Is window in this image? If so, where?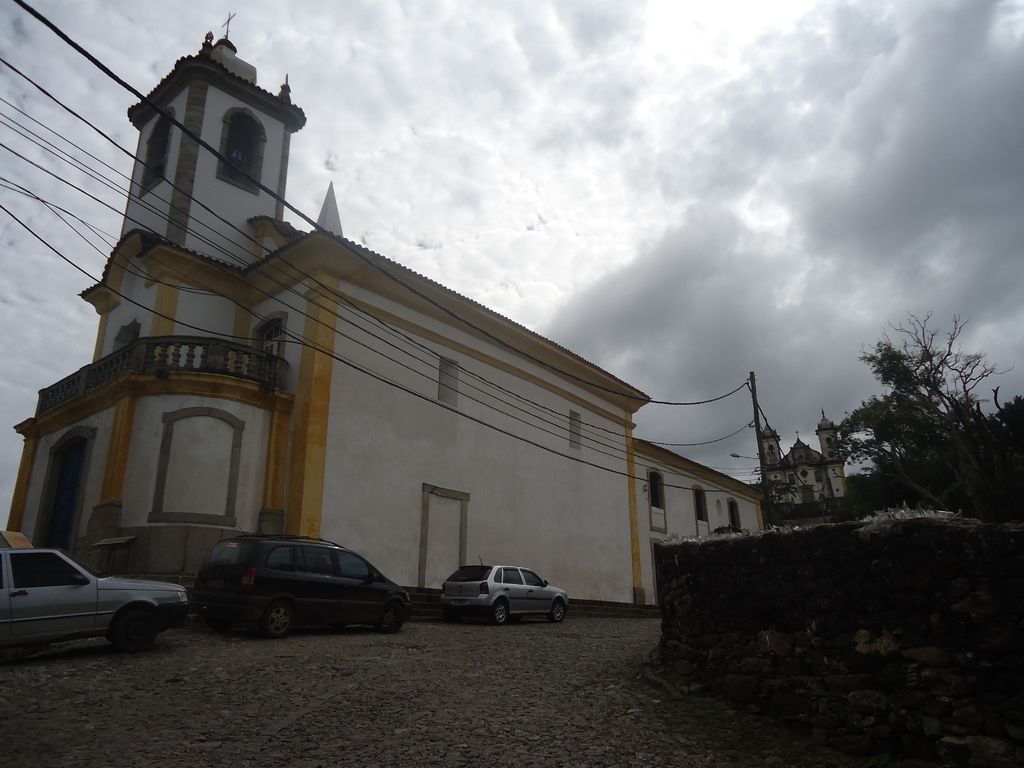
Yes, at (x1=730, y1=500, x2=739, y2=533).
